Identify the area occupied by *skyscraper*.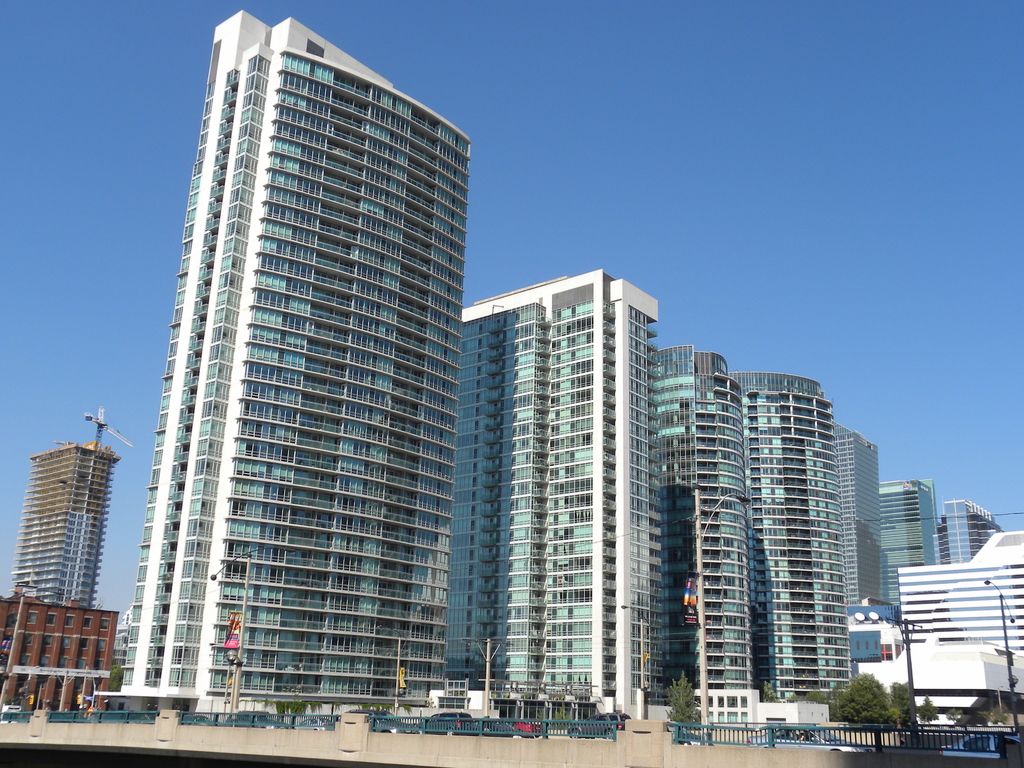
Area: BBox(94, 12, 527, 737).
